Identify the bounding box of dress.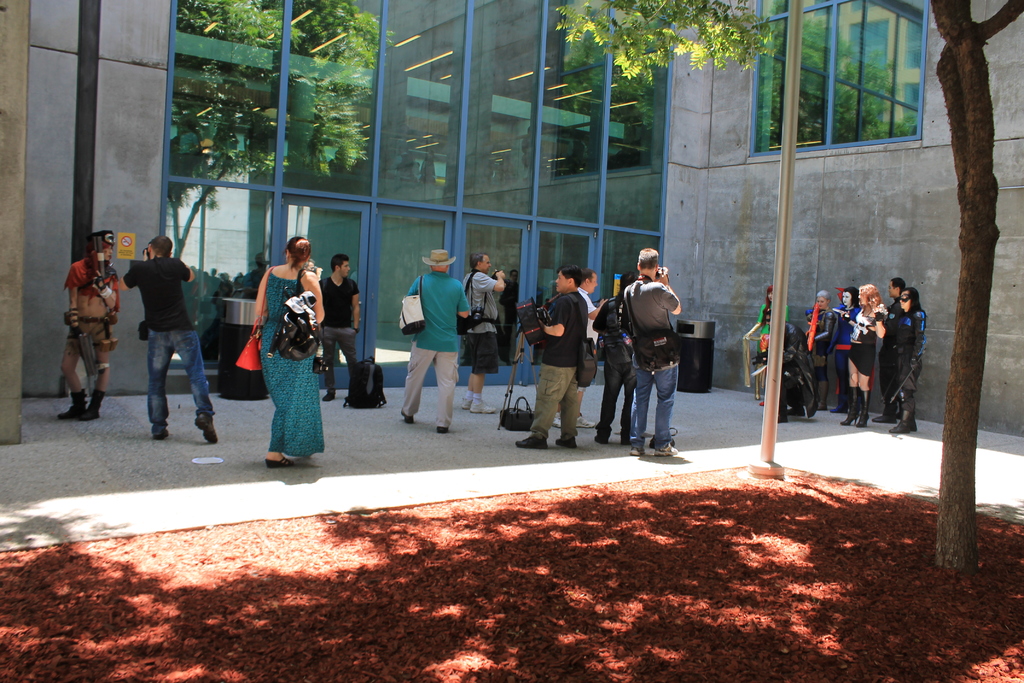
[left=238, top=257, right=321, bottom=448].
